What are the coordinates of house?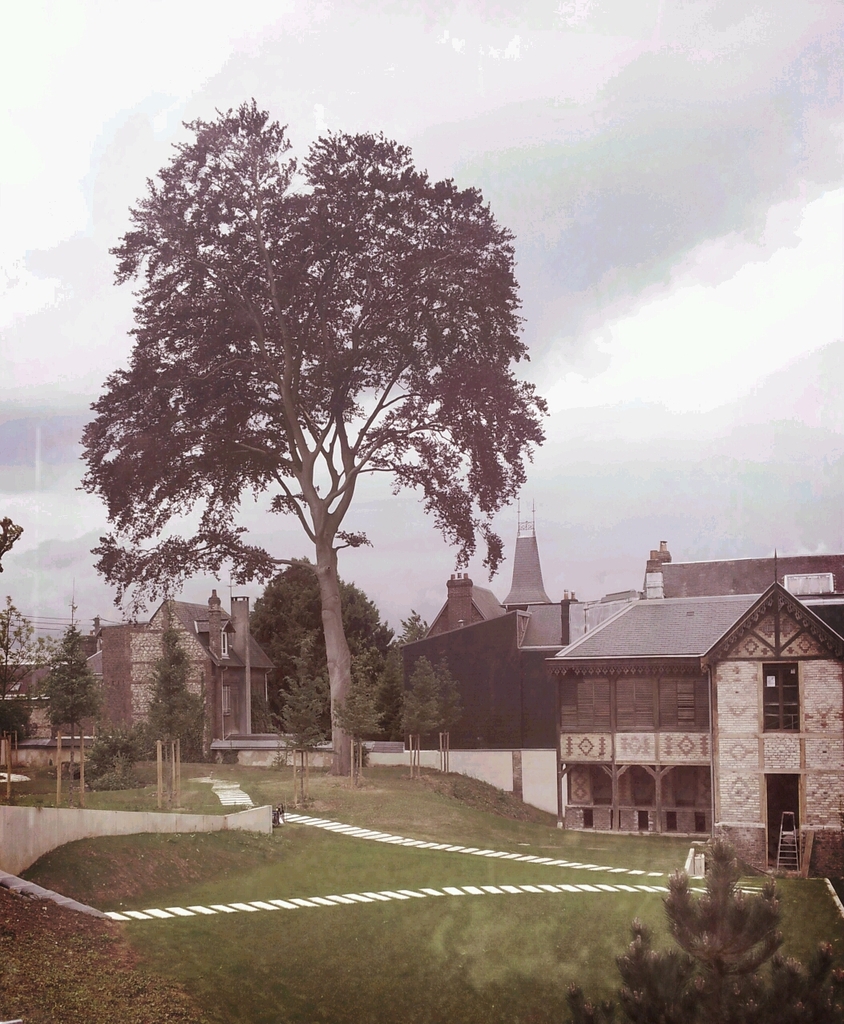
0 581 304 790.
